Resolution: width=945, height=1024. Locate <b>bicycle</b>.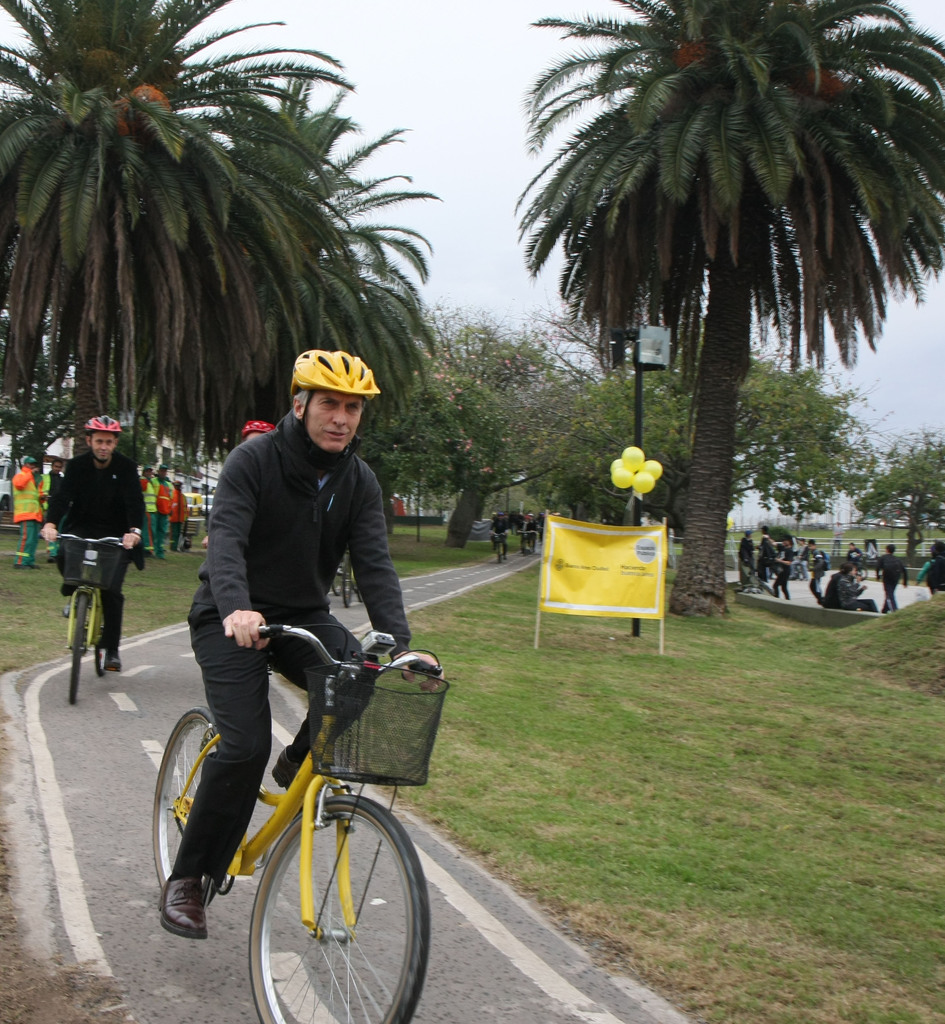
516 520 540 557.
